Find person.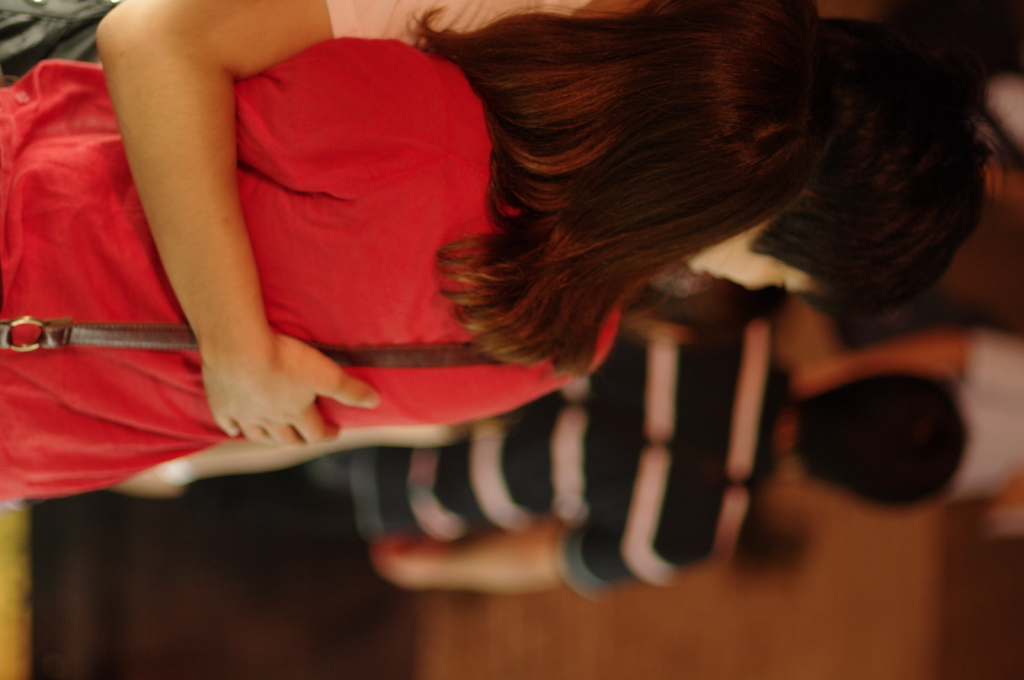
(left=0, top=0, right=833, bottom=510).
